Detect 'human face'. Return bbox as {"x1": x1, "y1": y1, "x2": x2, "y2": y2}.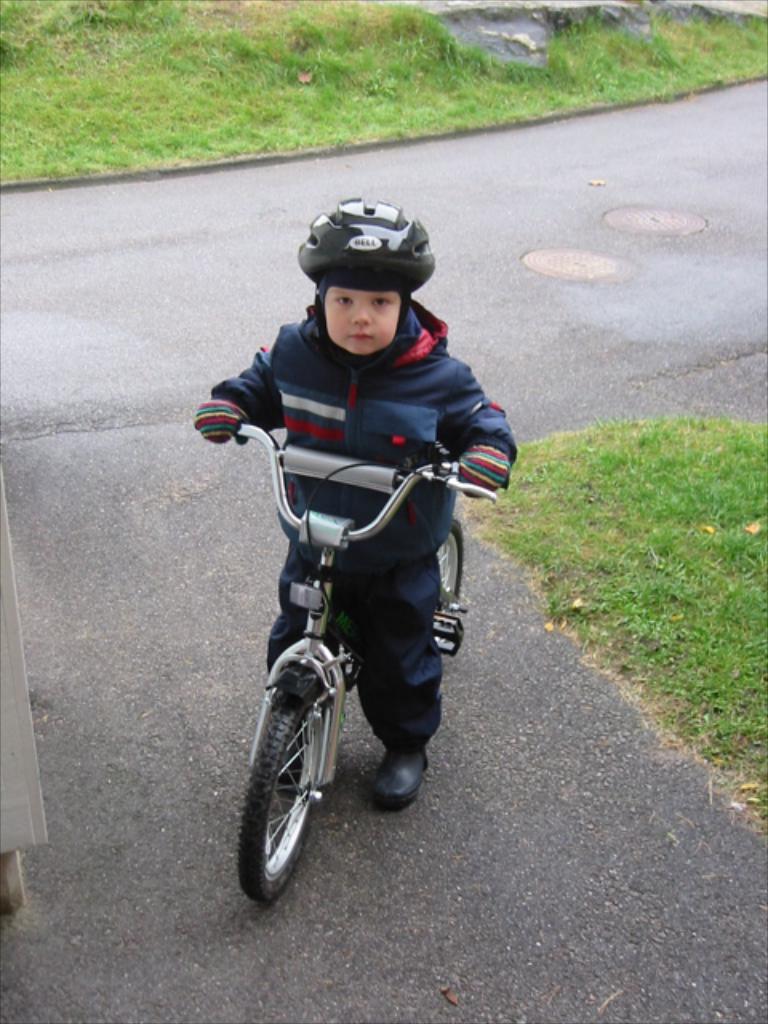
{"x1": 326, "y1": 283, "x2": 402, "y2": 357}.
